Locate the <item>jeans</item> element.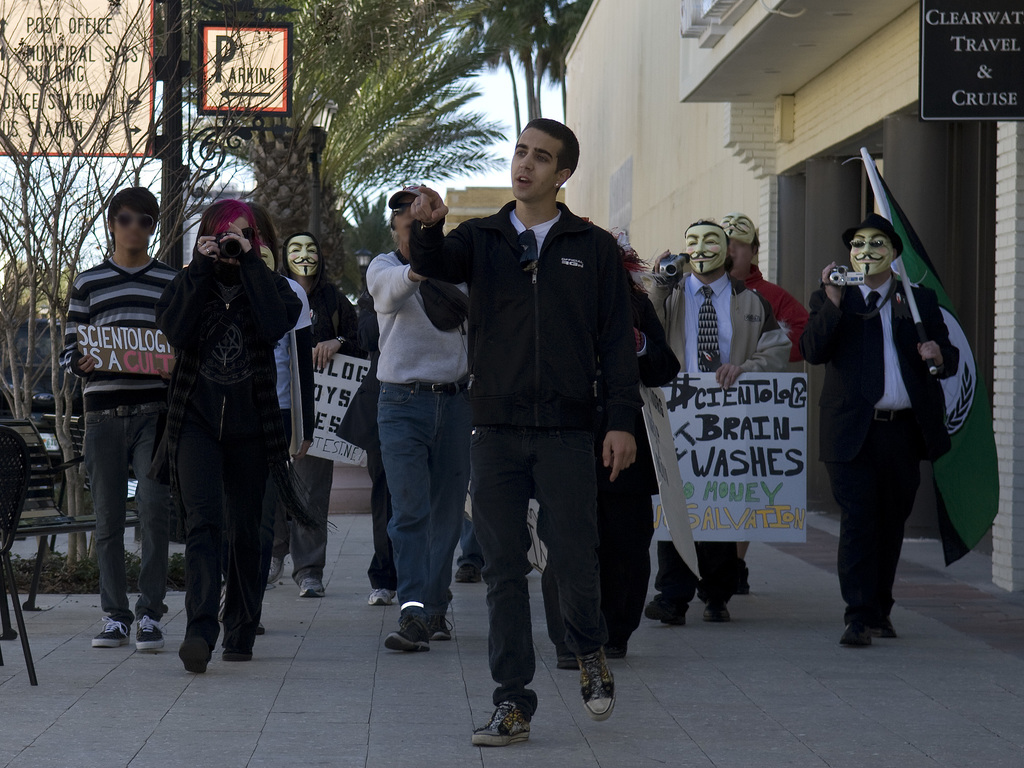
Element bbox: left=357, top=384, right=471, bottom=647.
